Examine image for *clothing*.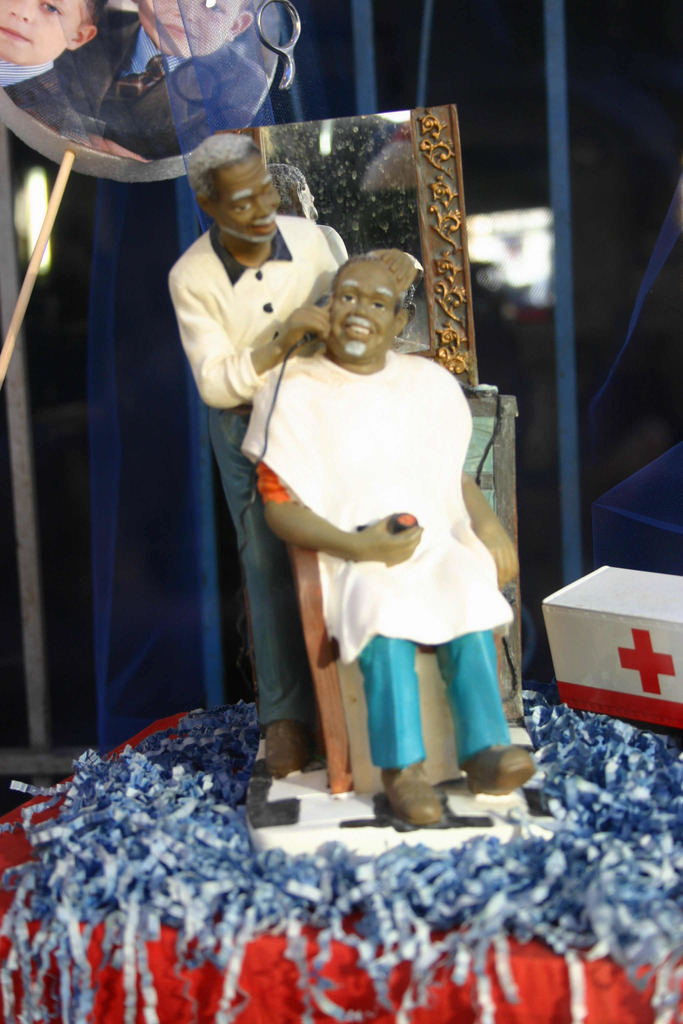
Examination result: [x1=256, y1=308, x2=518, y2=793].
